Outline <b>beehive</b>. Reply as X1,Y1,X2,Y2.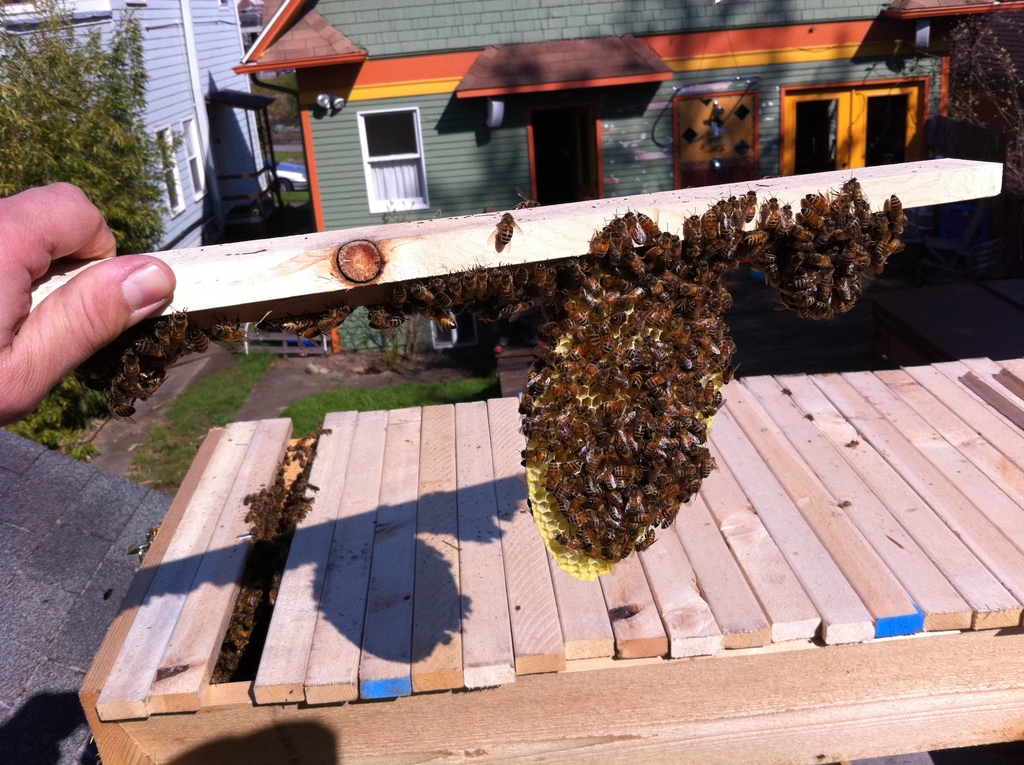
74,357,1023,764.
